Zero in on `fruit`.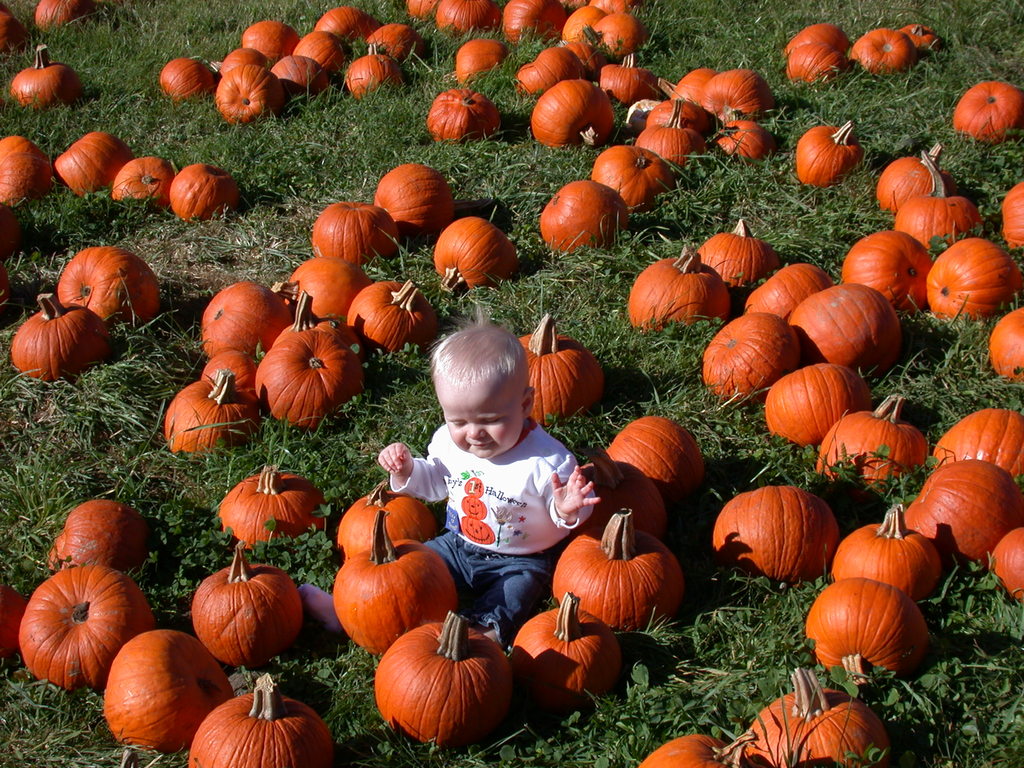
Zeroed in: pyautogui.locateOnScreen(168, 164, 242, 218).
